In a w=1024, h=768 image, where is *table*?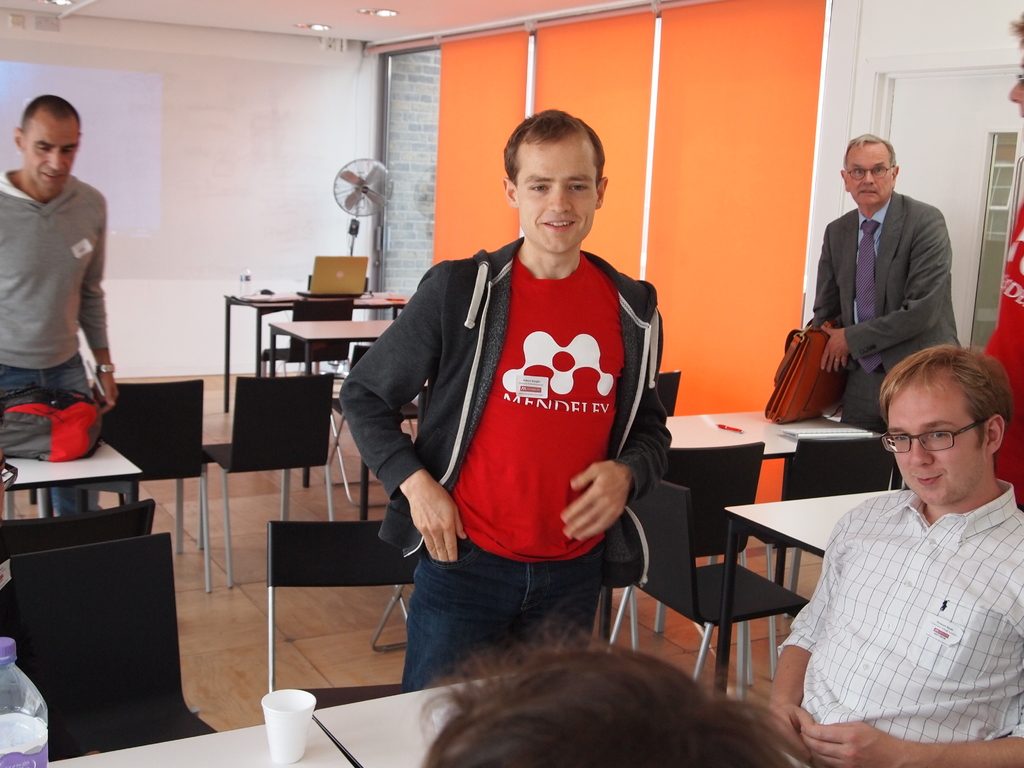
0/426/147/521.
